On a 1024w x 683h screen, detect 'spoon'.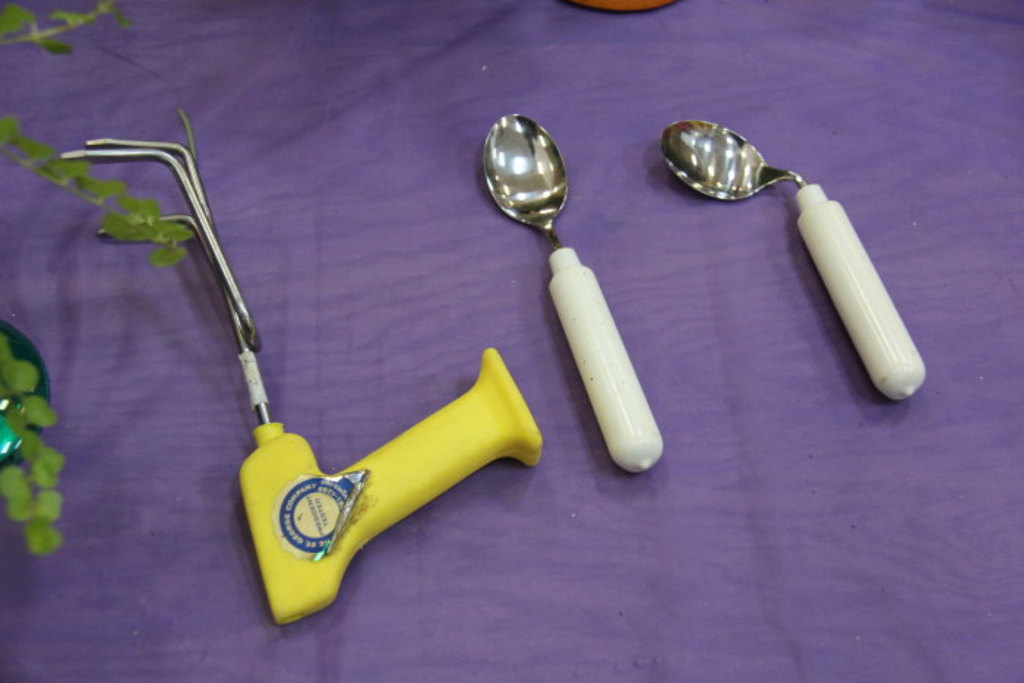
box=[480, 114, 666, 471].
